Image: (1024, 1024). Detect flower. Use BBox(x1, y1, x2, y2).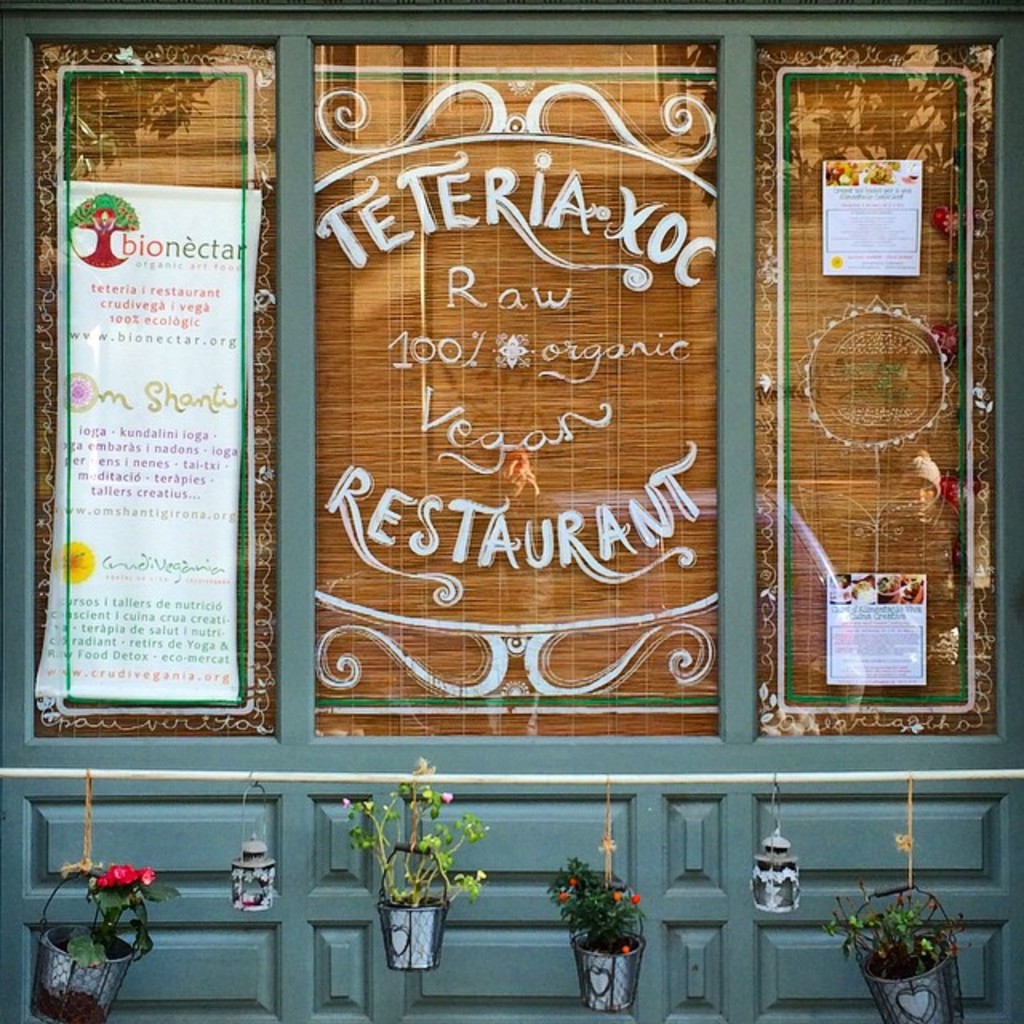
BBox(611, 890, 624, 902).
